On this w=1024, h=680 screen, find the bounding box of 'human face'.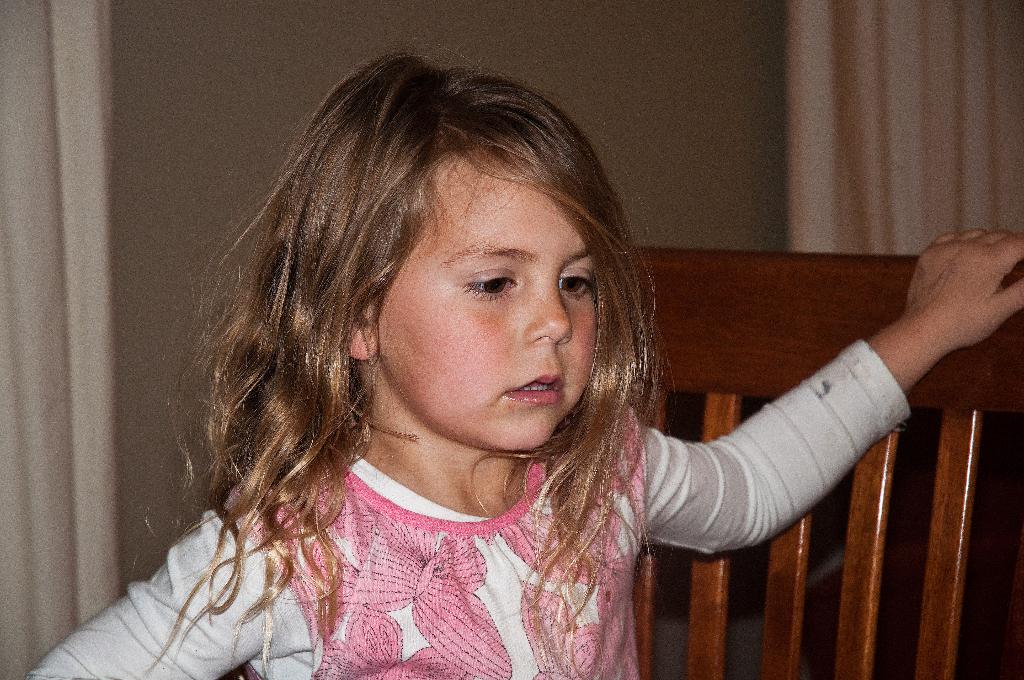
Bounding box: <bbox>374, 140, 609, 454</bbox>.
